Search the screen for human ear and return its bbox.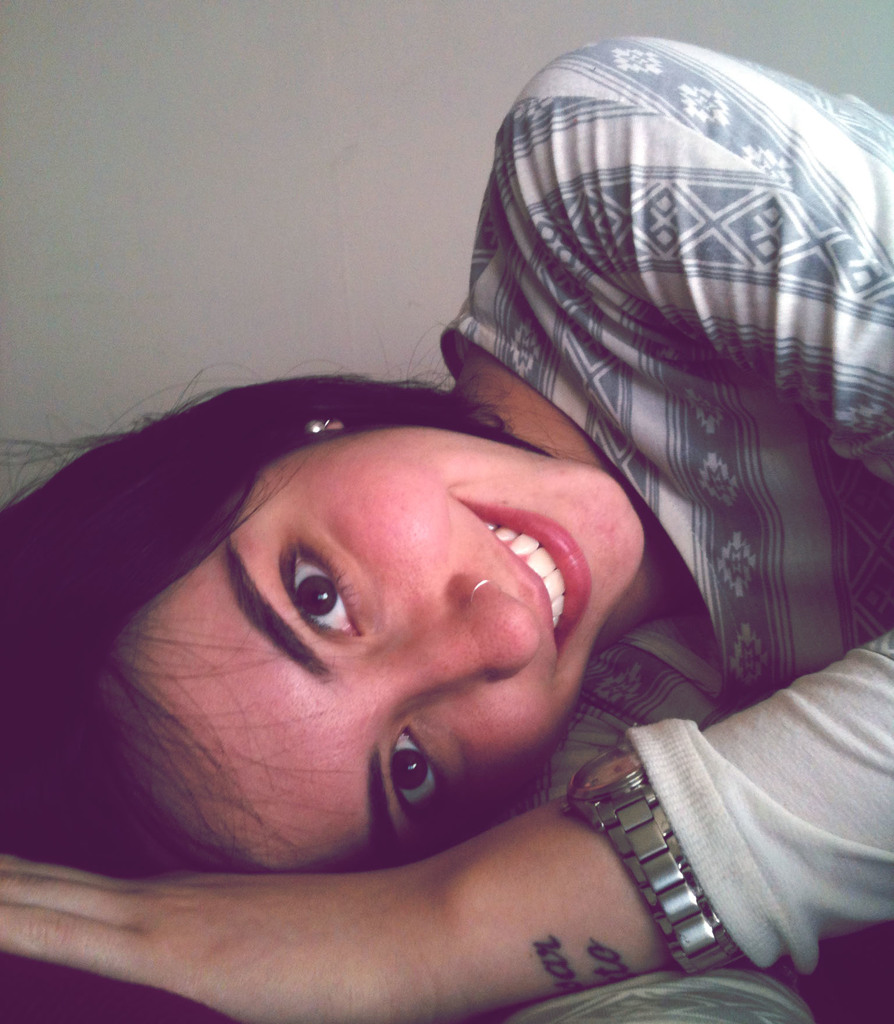
Found: {"x1": 306, "y1": 419, "x2": 345, "y2": 431}.
